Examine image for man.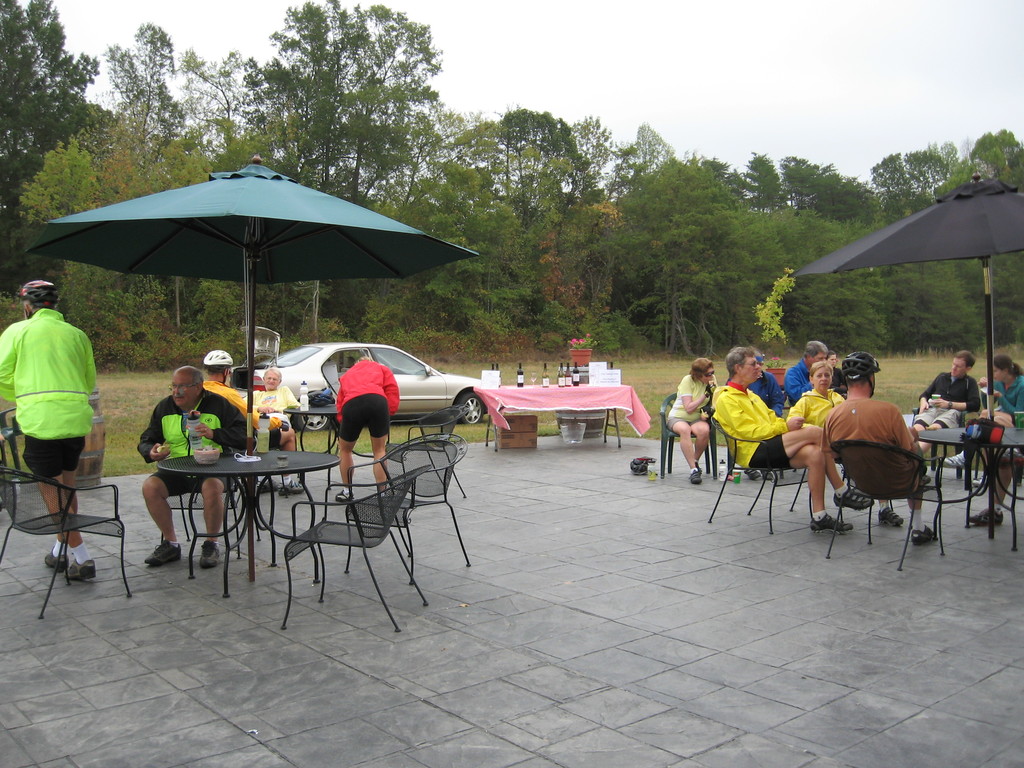
Examination result: (left=738, top=342, right=789, bottom=483).
